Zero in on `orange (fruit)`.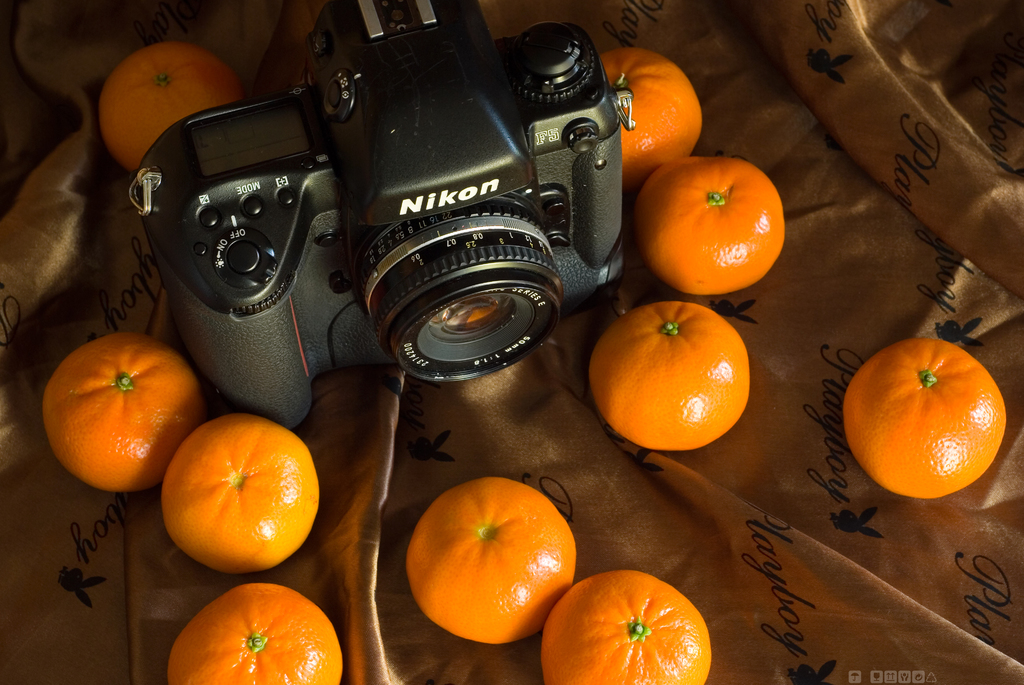
Zeroed in: l=100, t=38, r=239, b=176.
